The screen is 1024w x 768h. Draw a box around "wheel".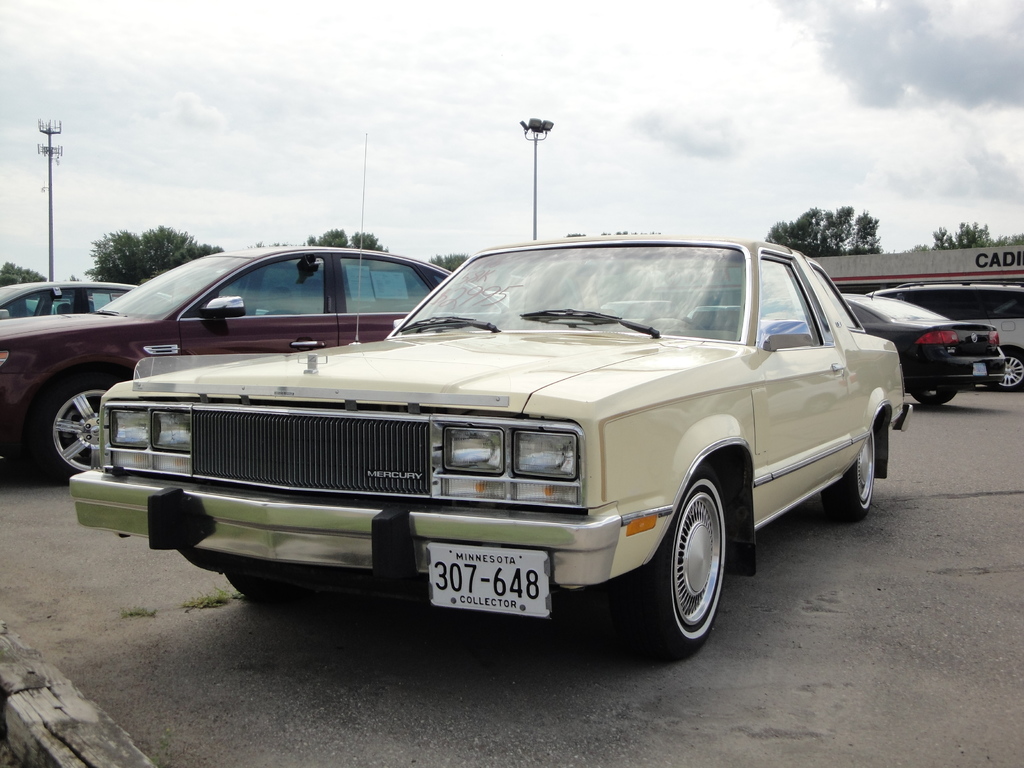
box=[219, 572, 291, 598].
